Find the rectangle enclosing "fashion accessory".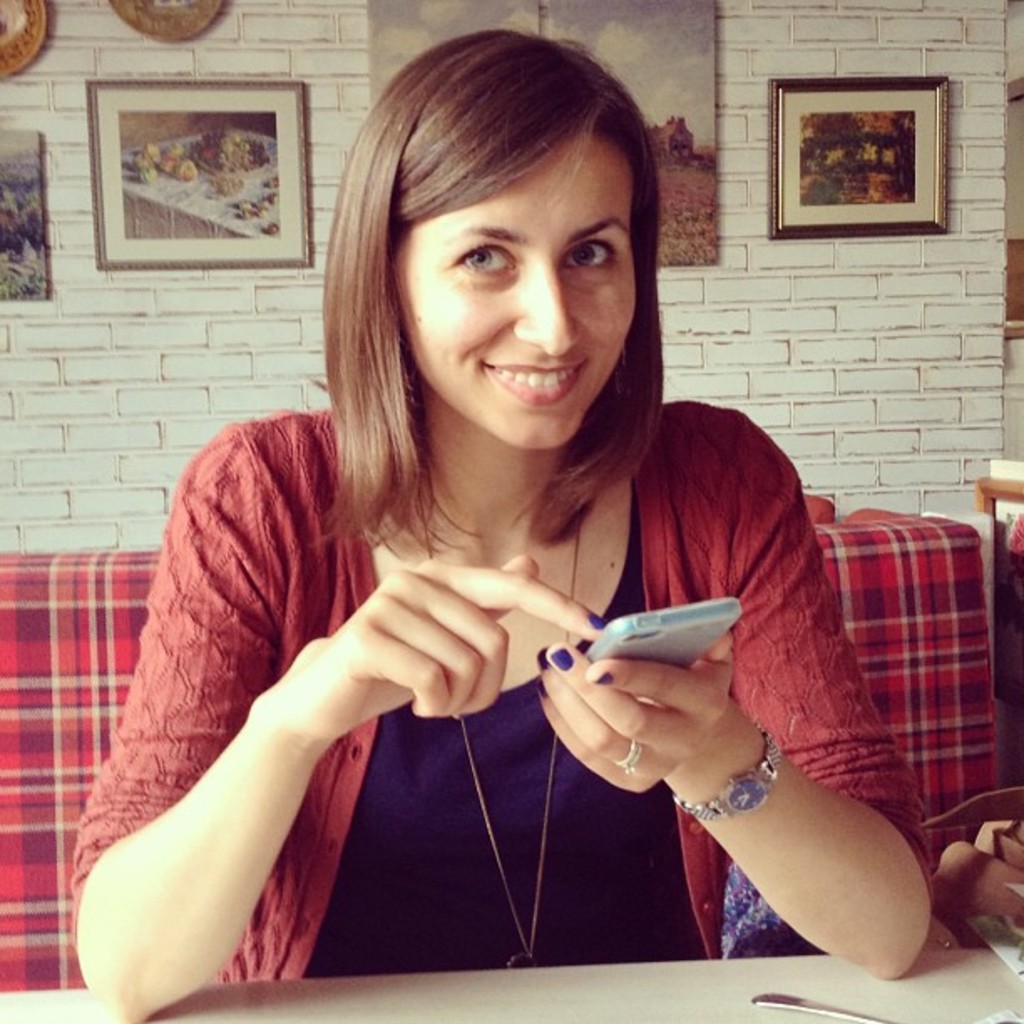
532:653:549:663.
